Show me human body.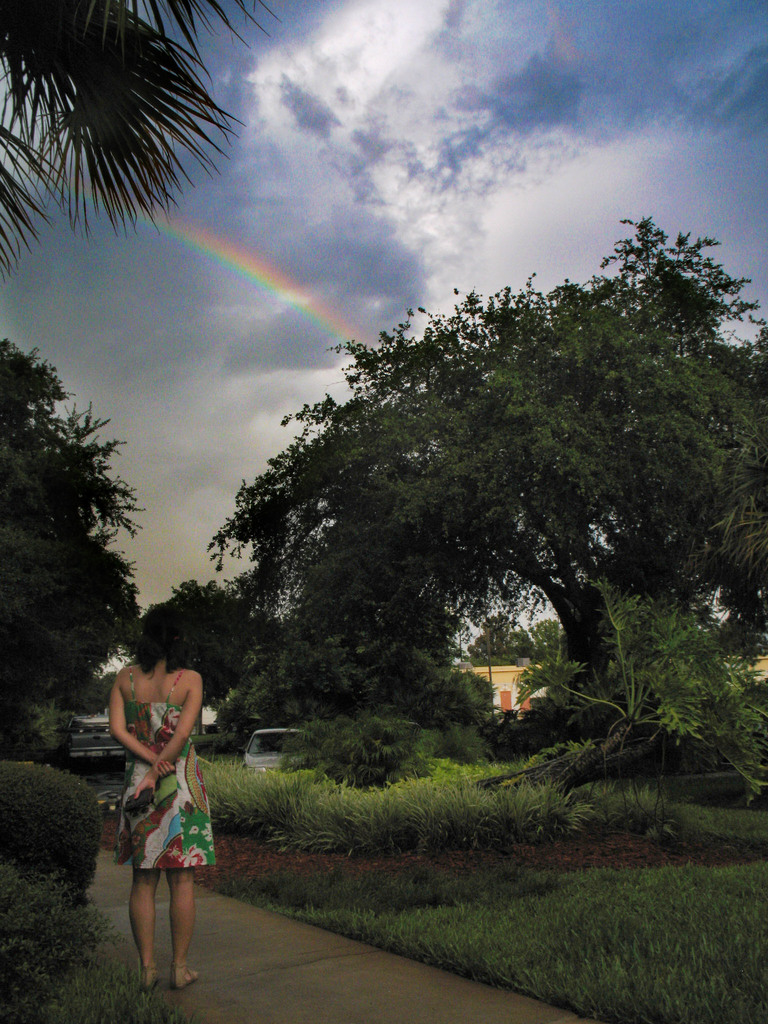
human body is here: [x1=102, y1=647, x2=211, y2=977].
